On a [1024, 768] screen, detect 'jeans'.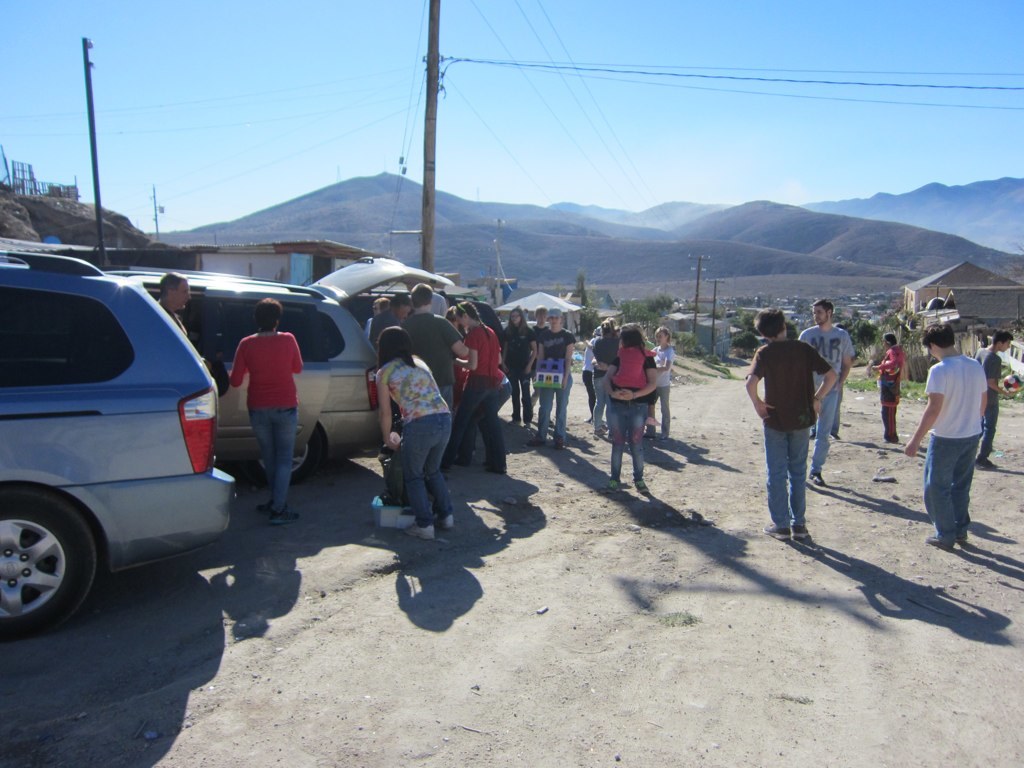
[left=922, top=433, right=976, bottom=545].
